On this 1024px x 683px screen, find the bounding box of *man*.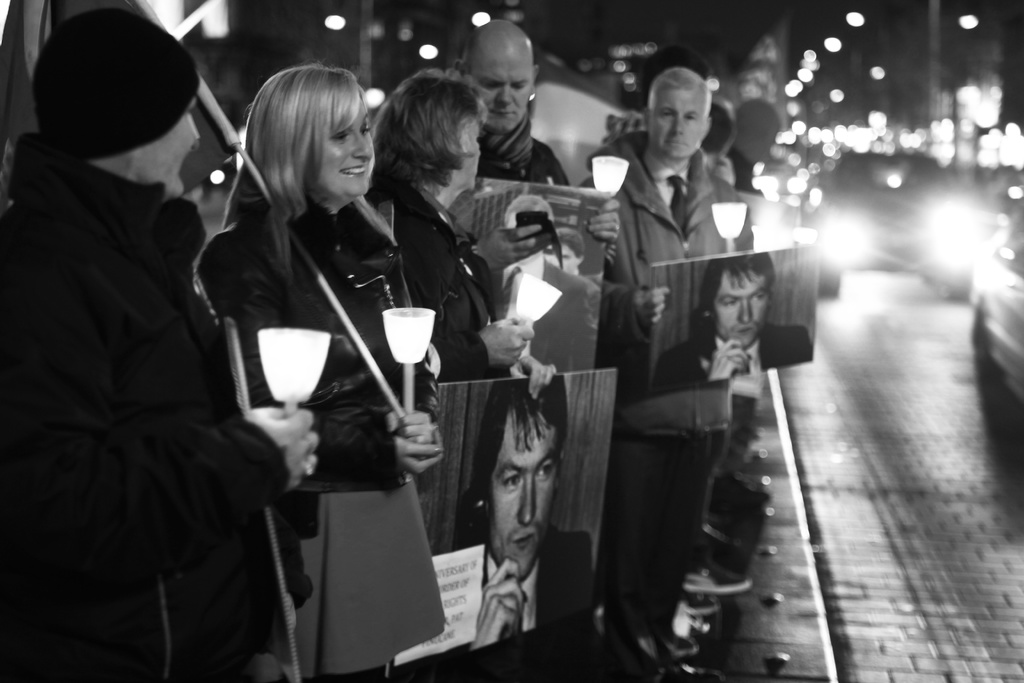
Bounding box: bbox=(579, 66, 758, 673).
